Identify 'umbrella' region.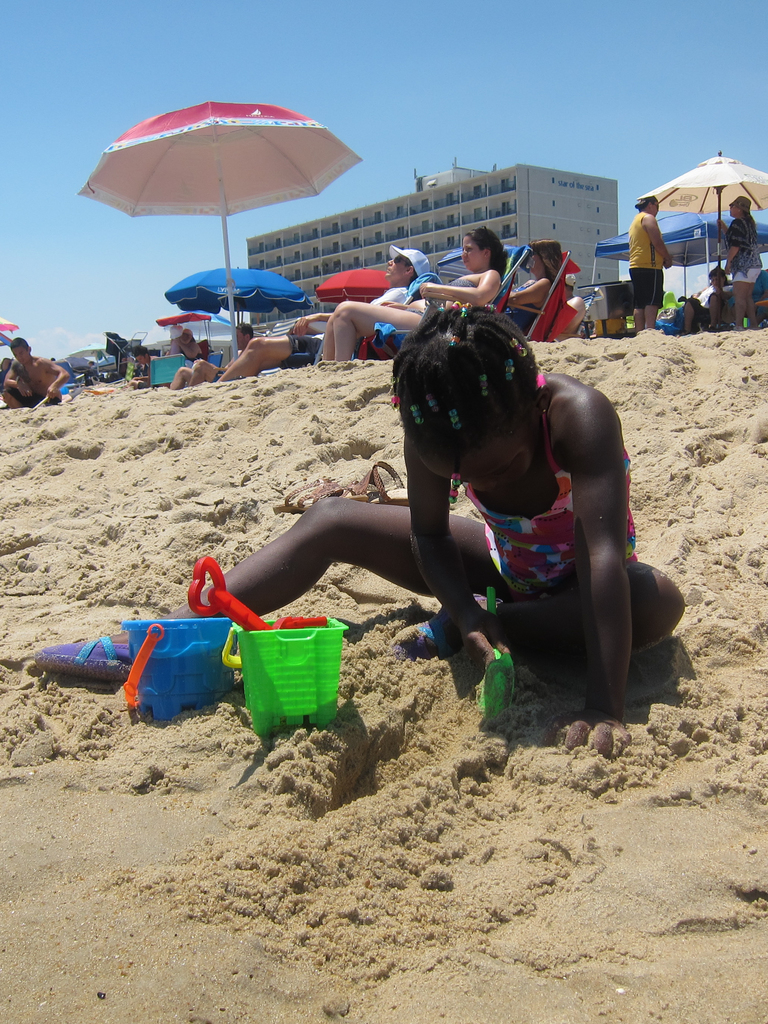
Region: detection(313, 262, 411, 316).
